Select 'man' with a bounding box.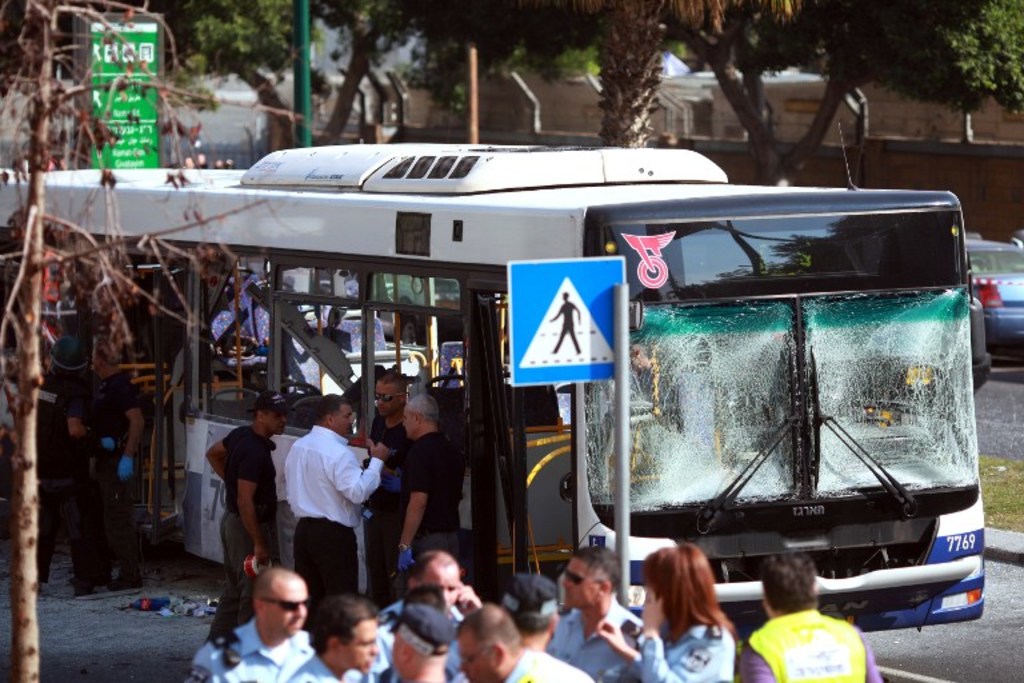
crop(501, 567, 568, 667).
